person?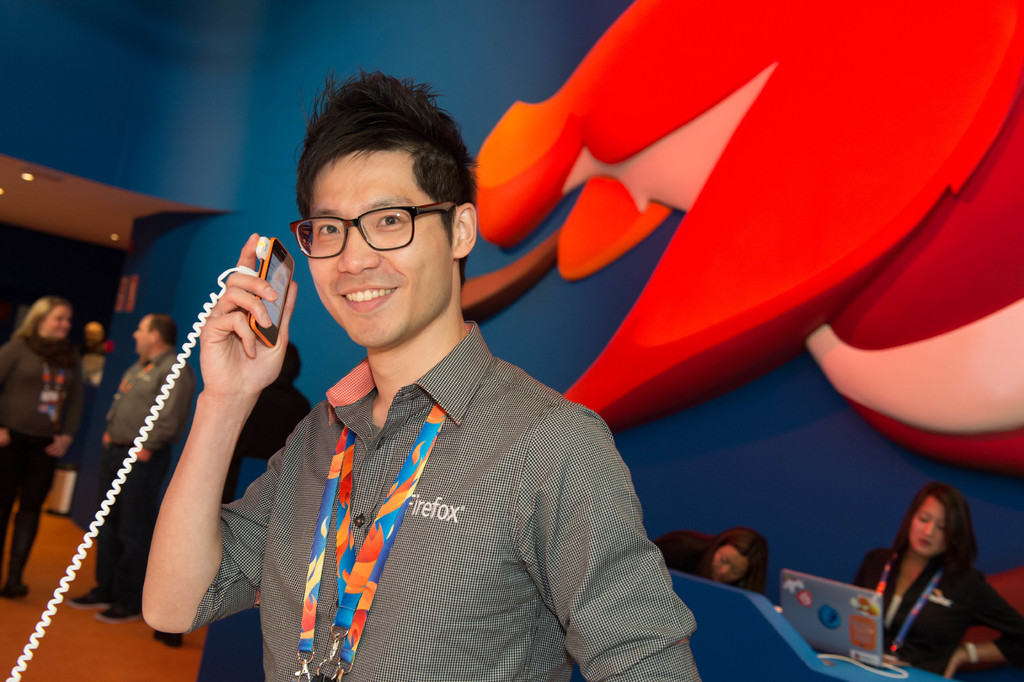
<bbox>870, 476, 1005, 678</bbox>
